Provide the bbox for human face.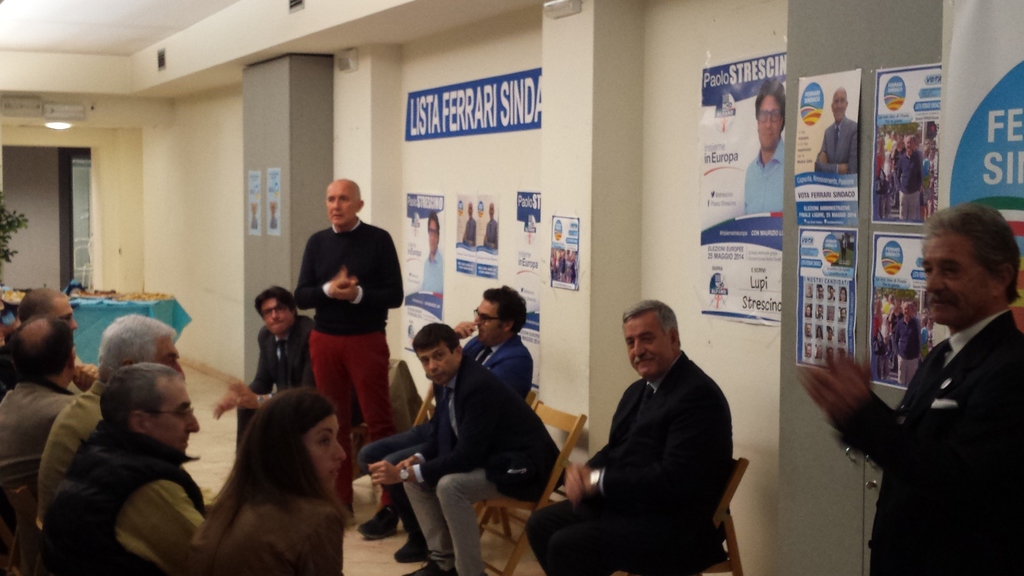
<region>429, 221, 436, 255</region>.
